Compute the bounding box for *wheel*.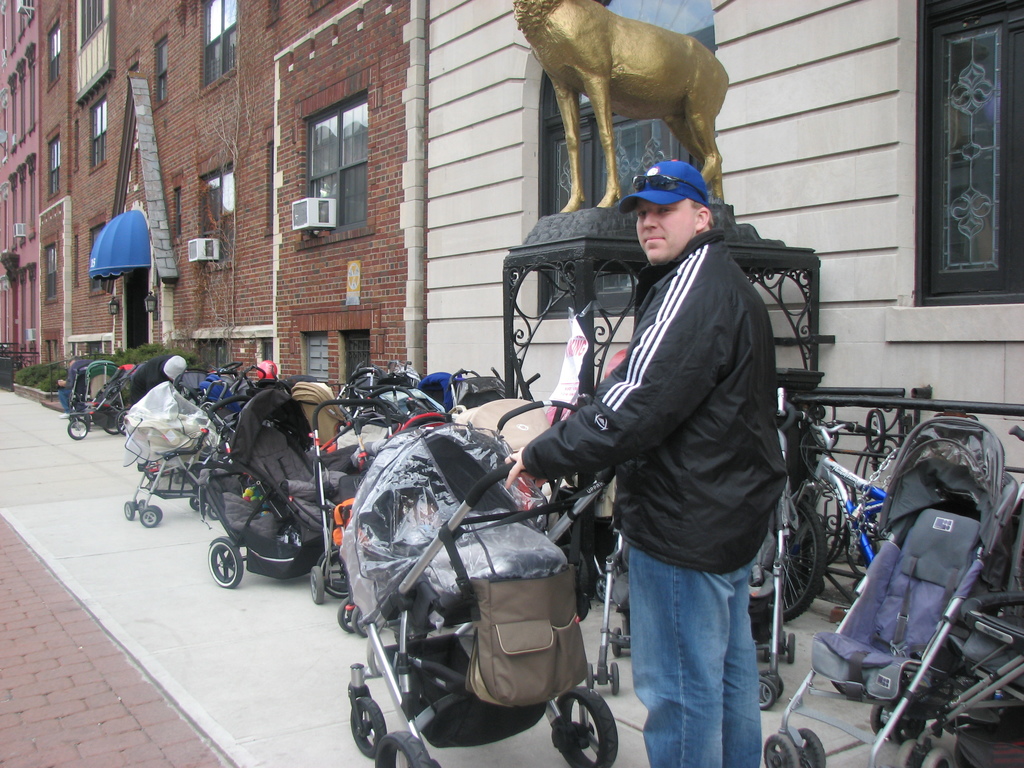
{"x1": 122, "y1": 502, "x2": 134, "y2": 520}.
